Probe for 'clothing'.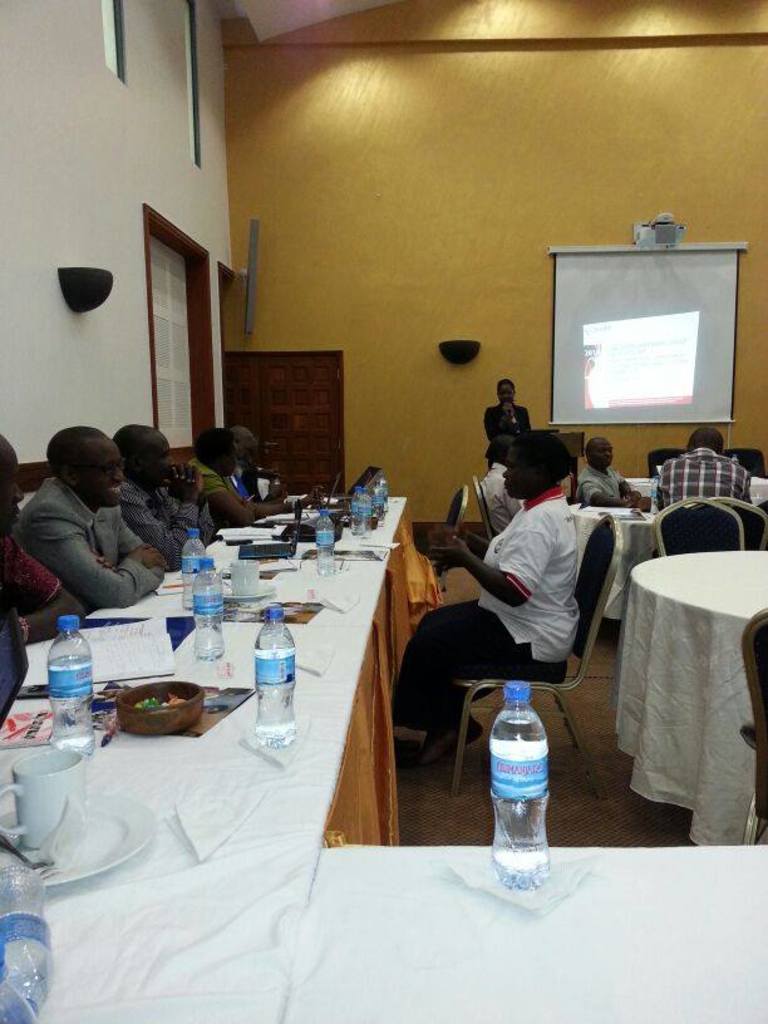
Probe result: (661,447,758,506).
